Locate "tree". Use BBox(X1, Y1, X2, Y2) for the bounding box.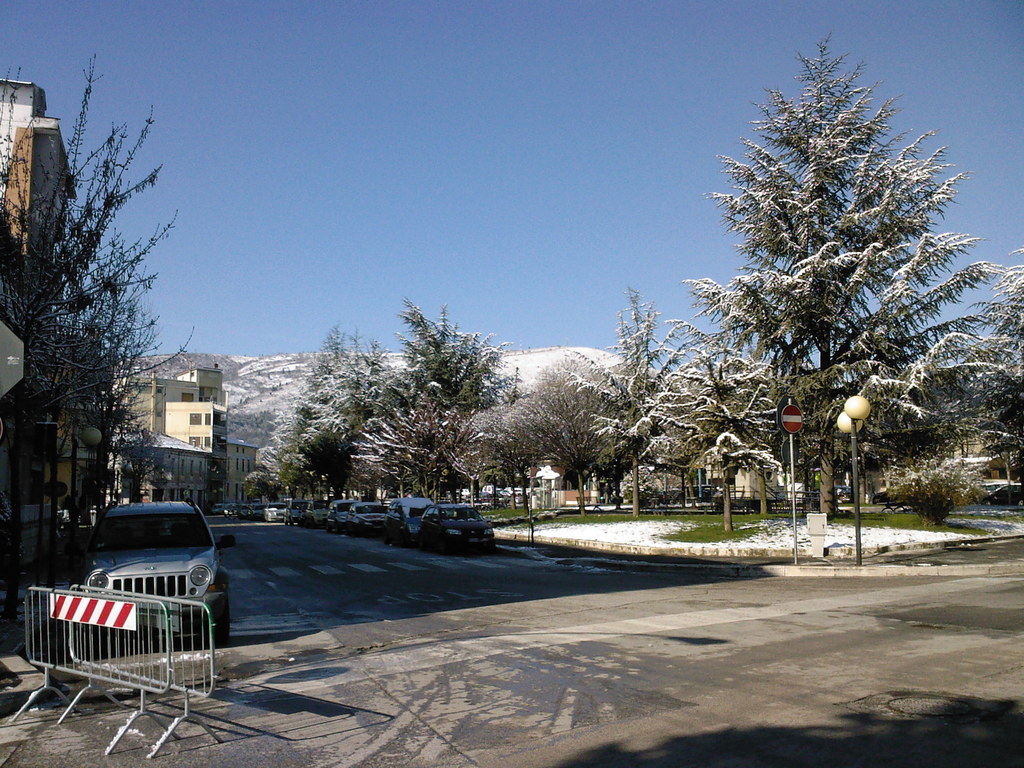
BBox(923, 252, 1023, 513).
